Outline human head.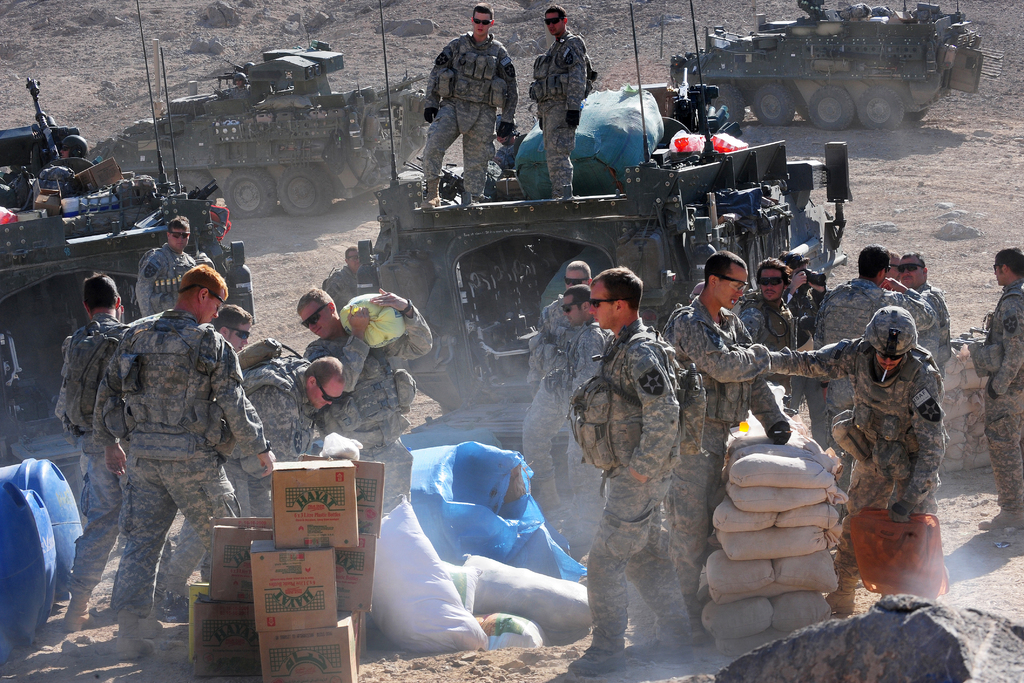
Outline: [x1=294, y1=286, x2=340, y2=340].
